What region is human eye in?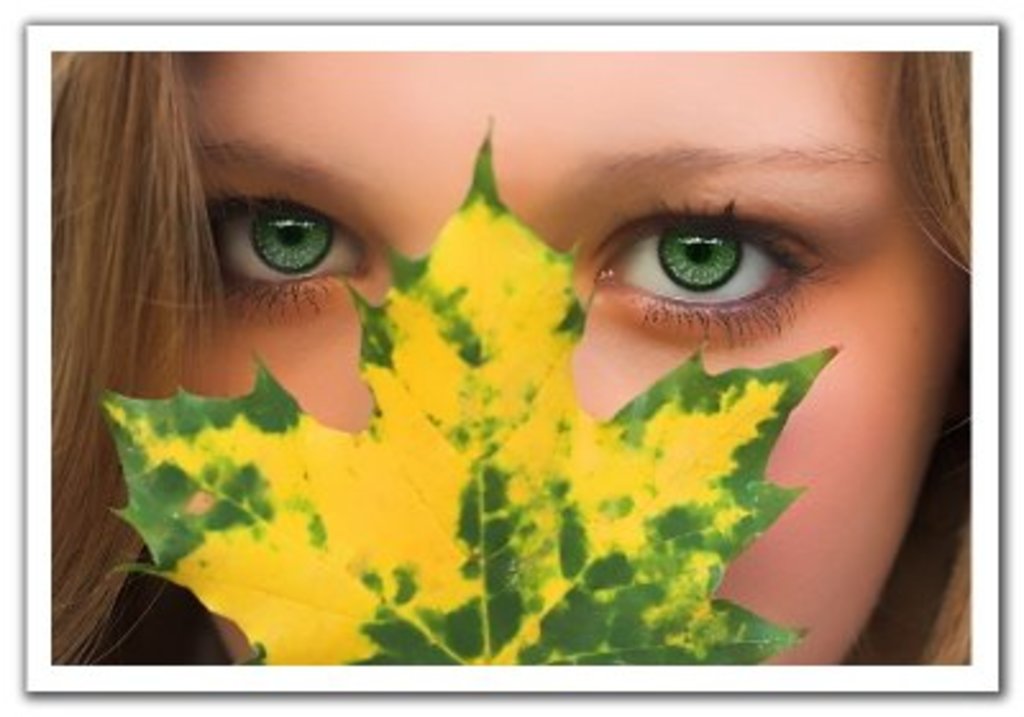
left=573, top=192, right=835, bottom=348.
